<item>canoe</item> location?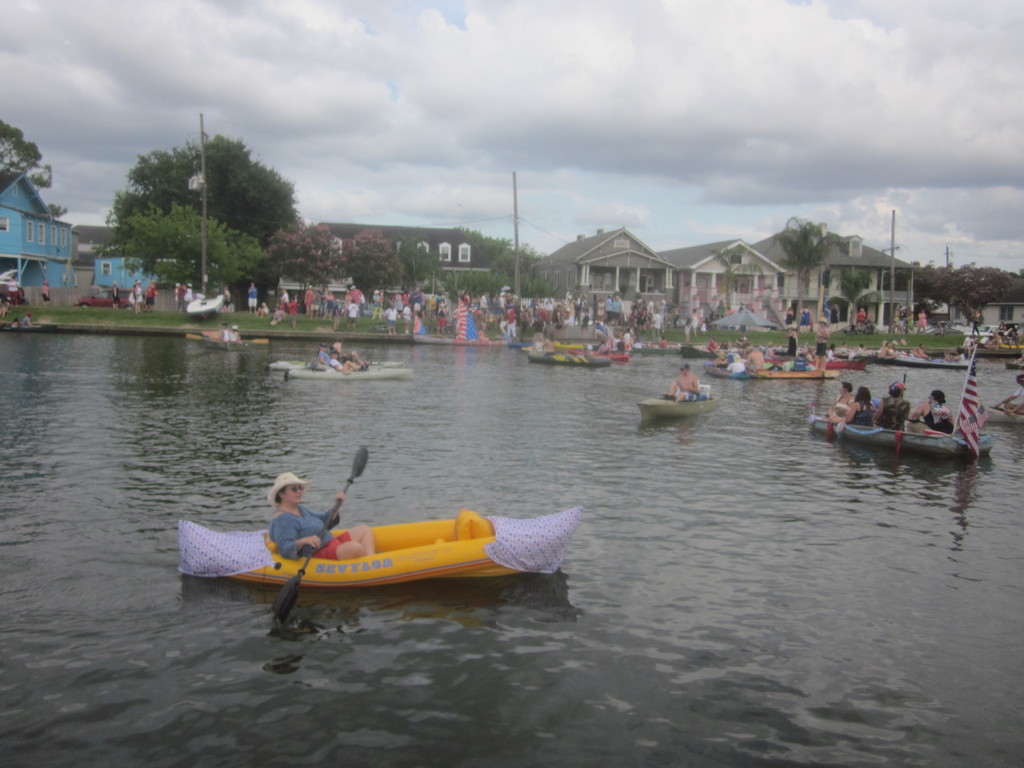
[643, 387, 721, 429]
